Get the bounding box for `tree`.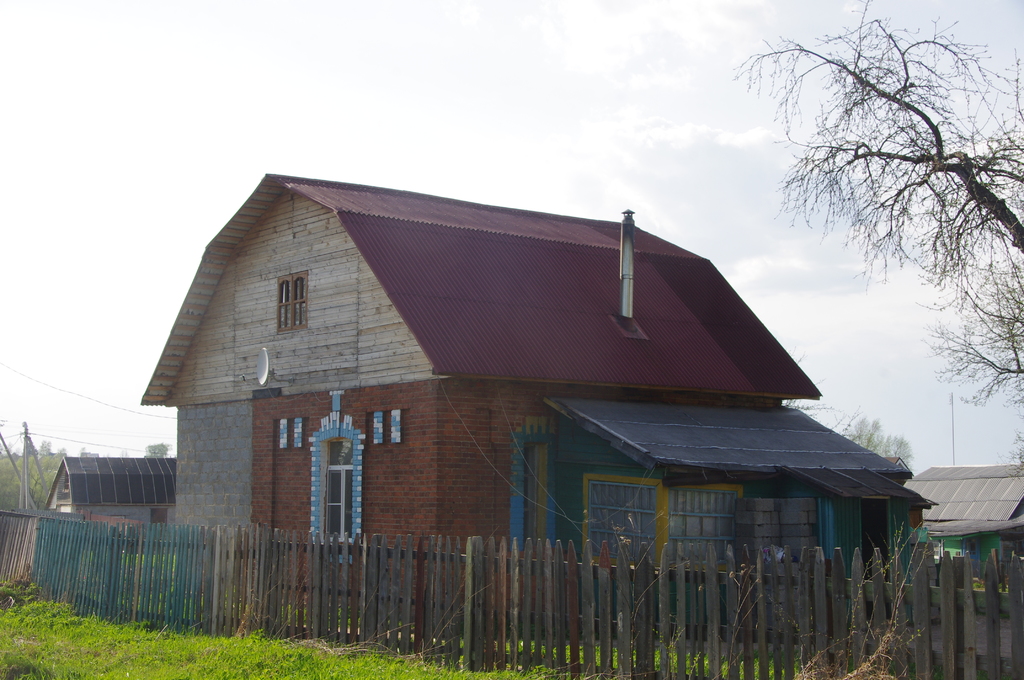
<box>144,440,175,459</box>.
